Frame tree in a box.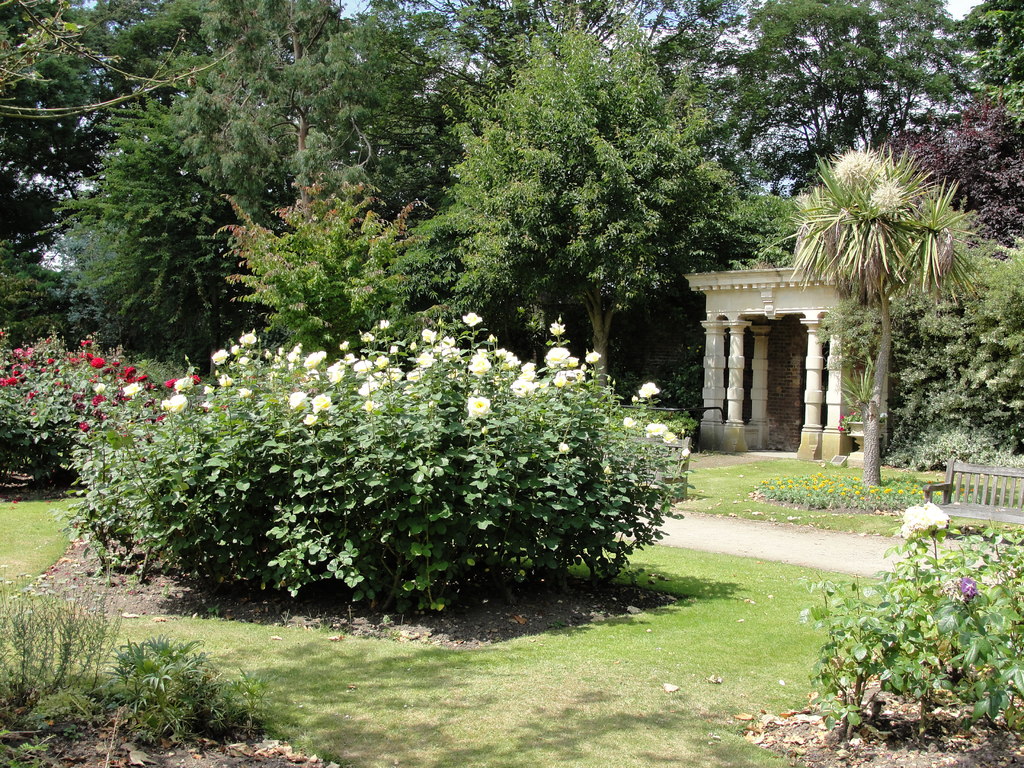
<box>435,10,762,399</box>.
